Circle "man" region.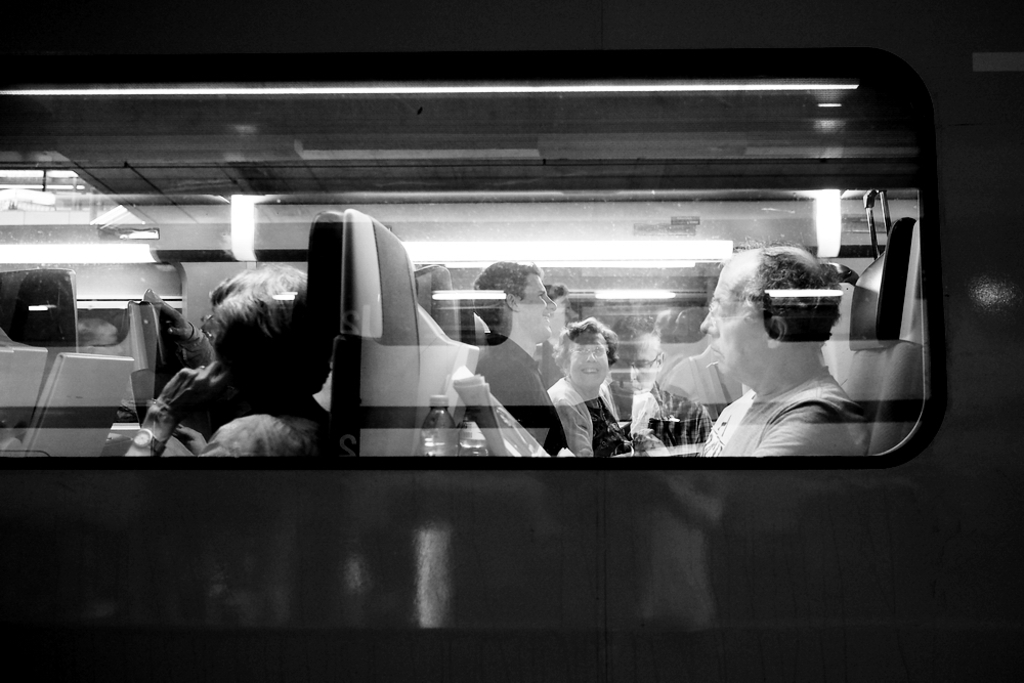
Region: <bbox>697, 246, 868, 459</bbox>.
